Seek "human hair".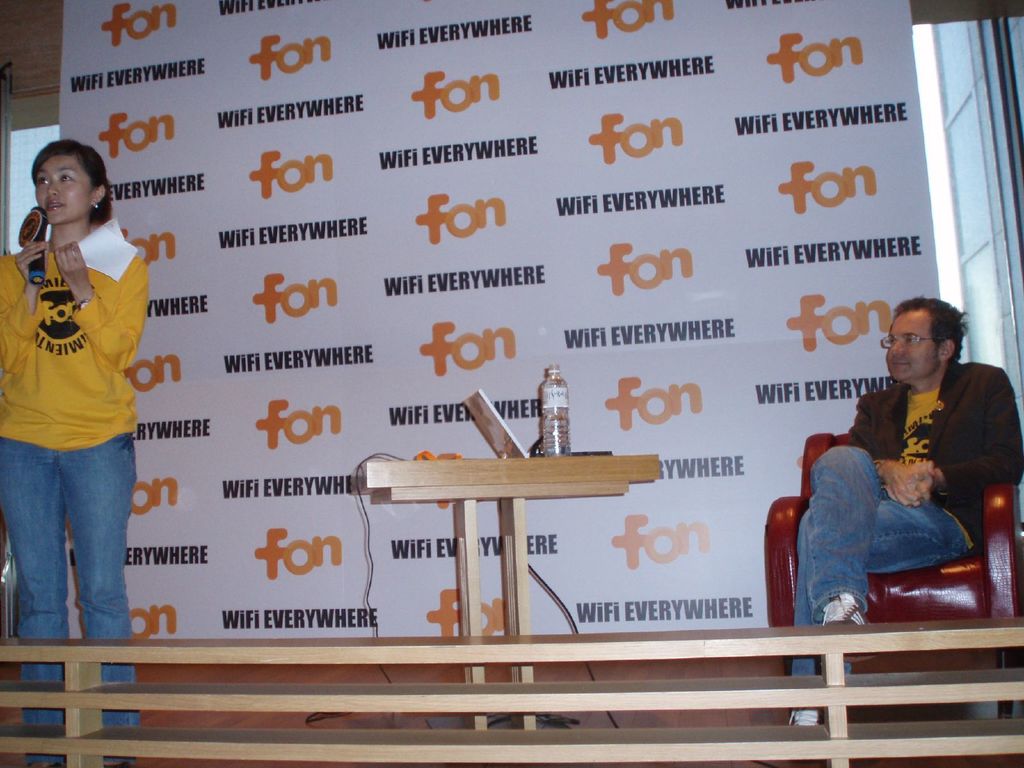
x1=26, y1=134, x2=118, y2=222.
